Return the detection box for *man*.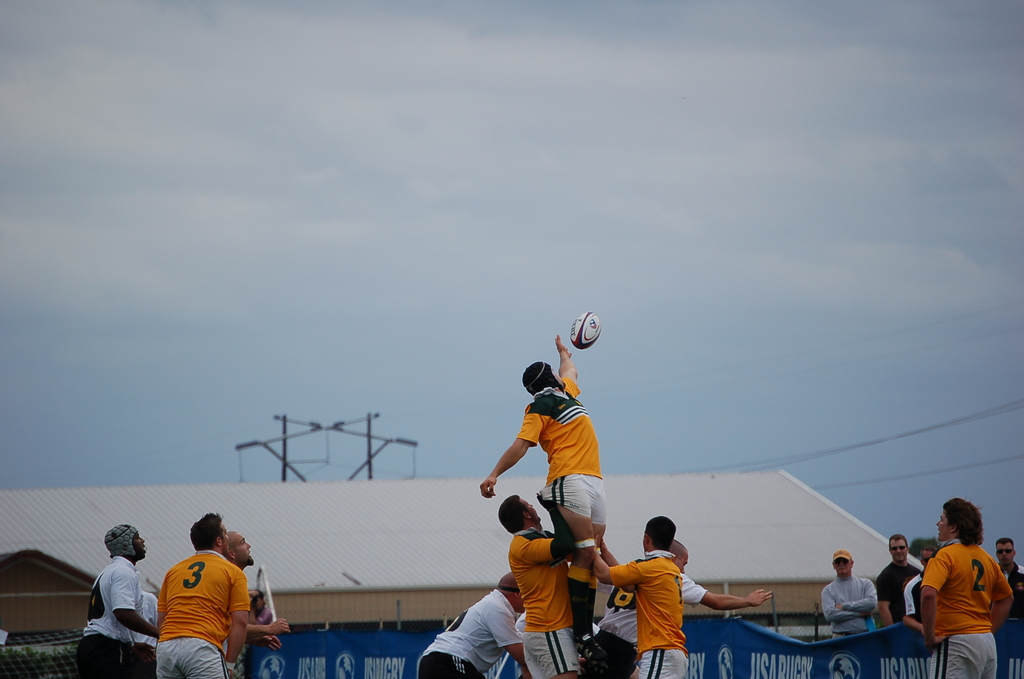
select_region(119, 586, 157, 678).
